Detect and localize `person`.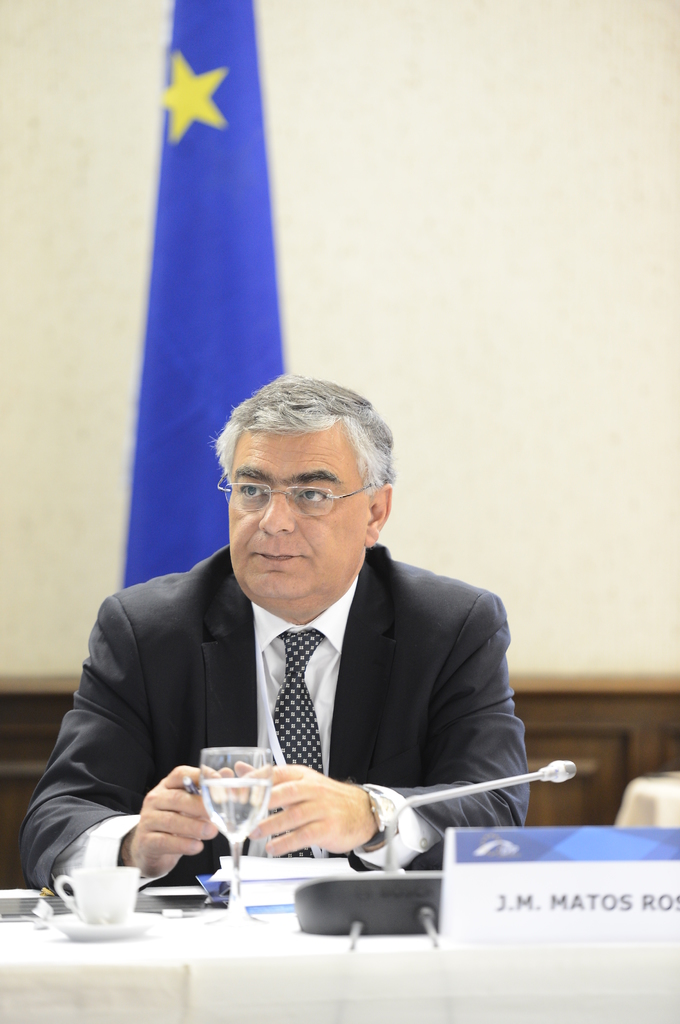
Localized at pyautogui.locateOnScreen(17, 374, 535, 900).
